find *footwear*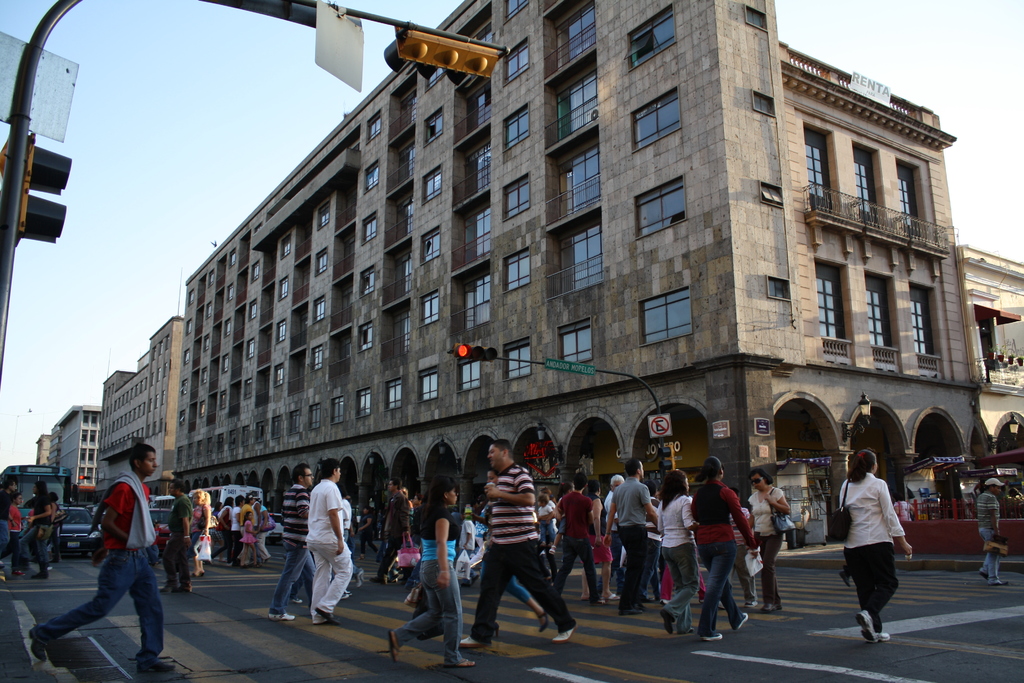
(left=339, top=588, right=356, bottom=601)
